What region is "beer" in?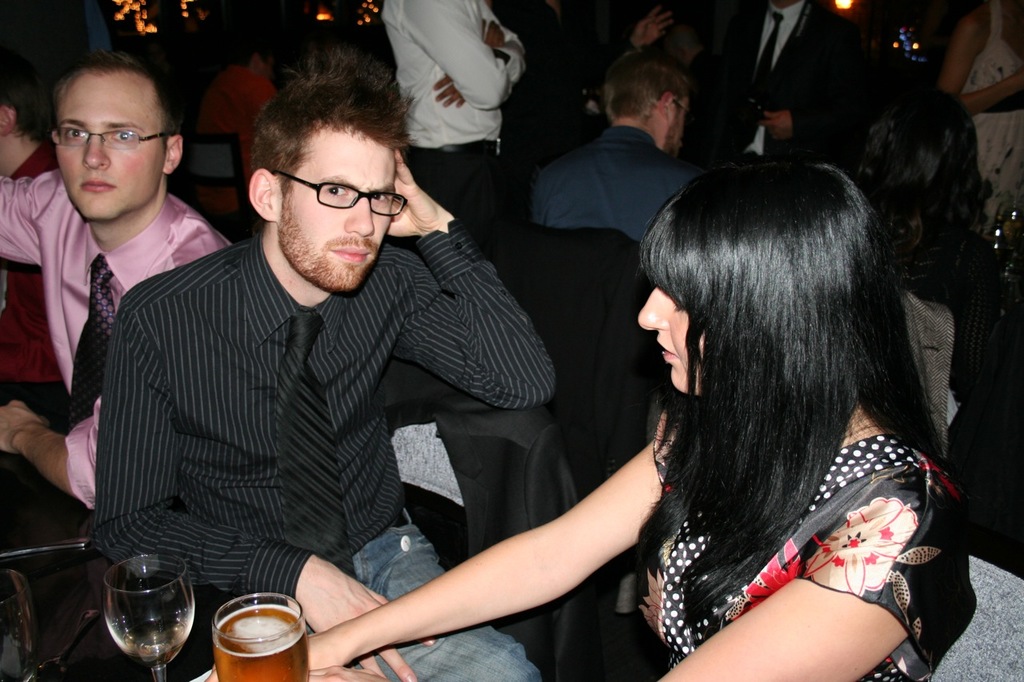
214 609 312 681.
